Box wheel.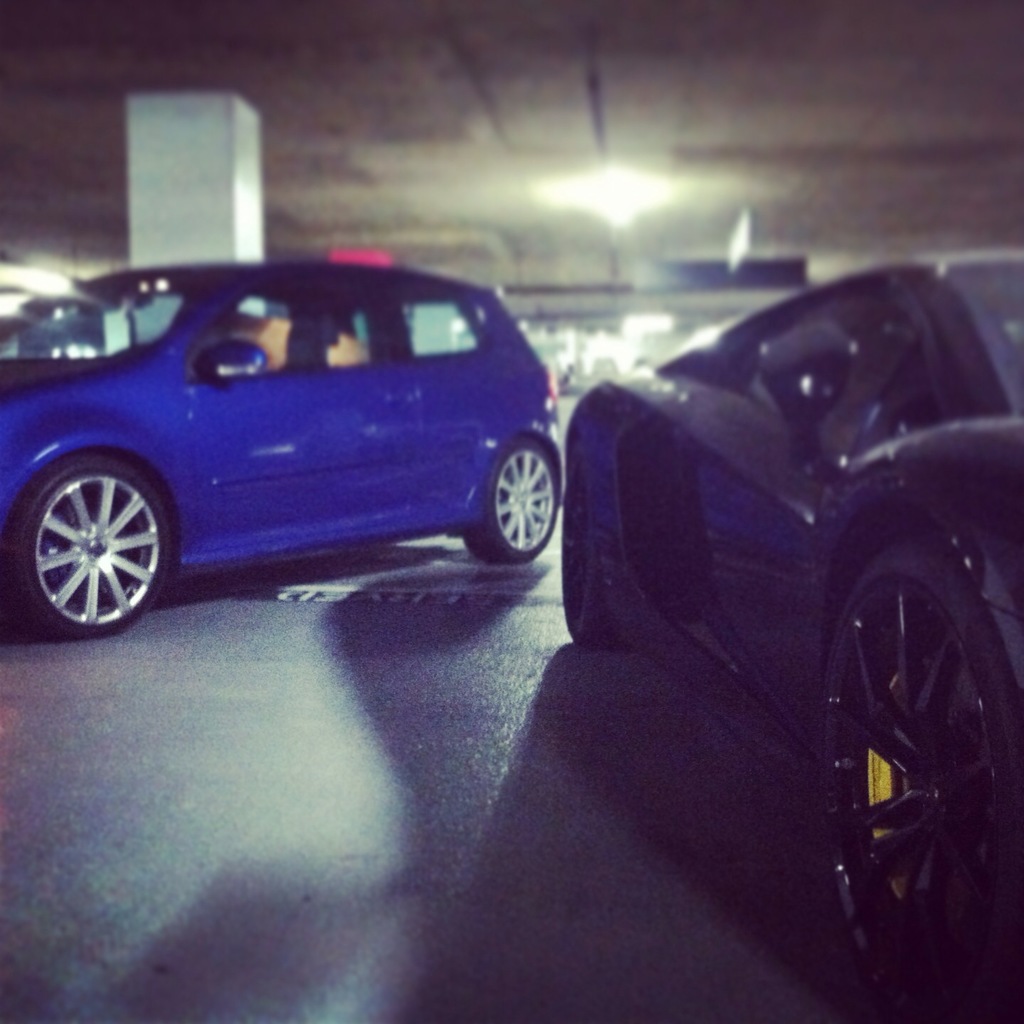
box(811, 545, 1013, 990).
